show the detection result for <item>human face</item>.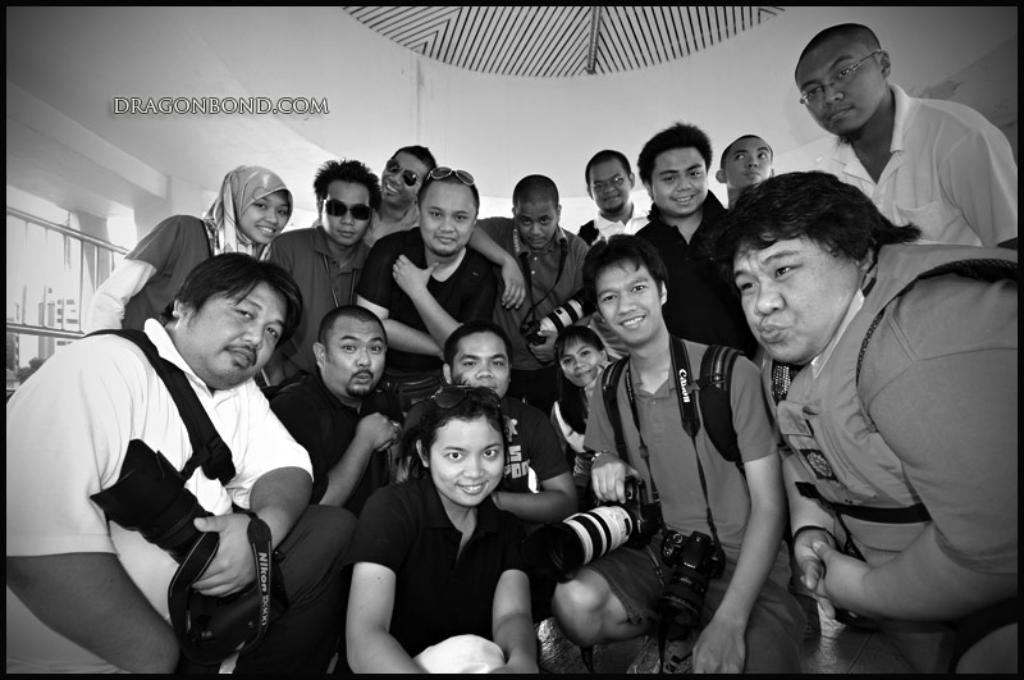
(429, 416, 508, 507).
